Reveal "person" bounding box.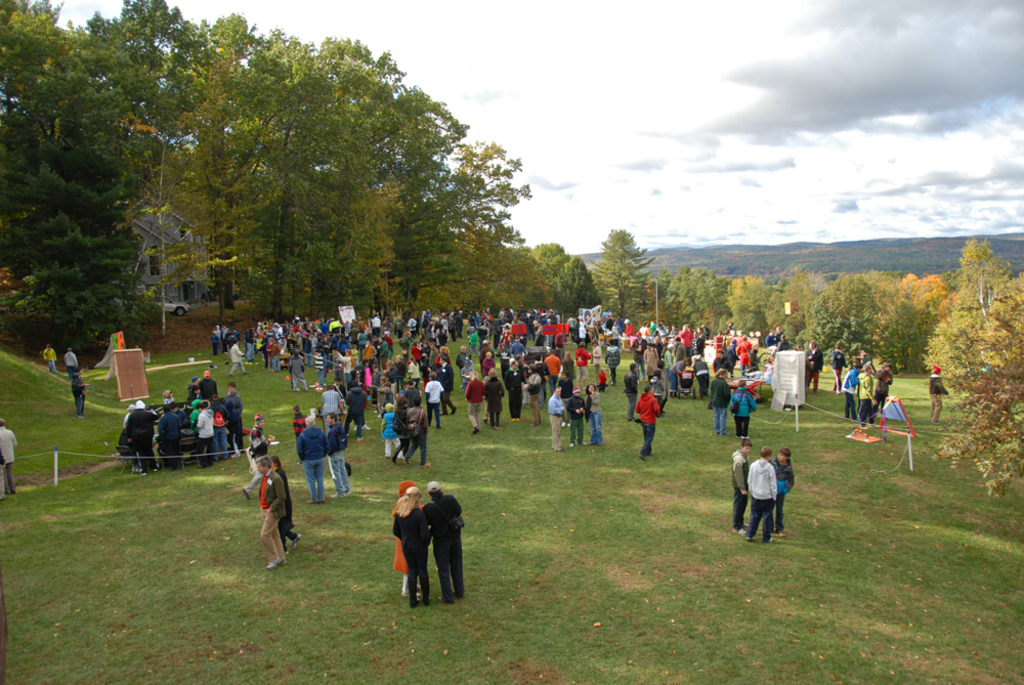
Revealed: l=502, t=360, r=524, b=423.
